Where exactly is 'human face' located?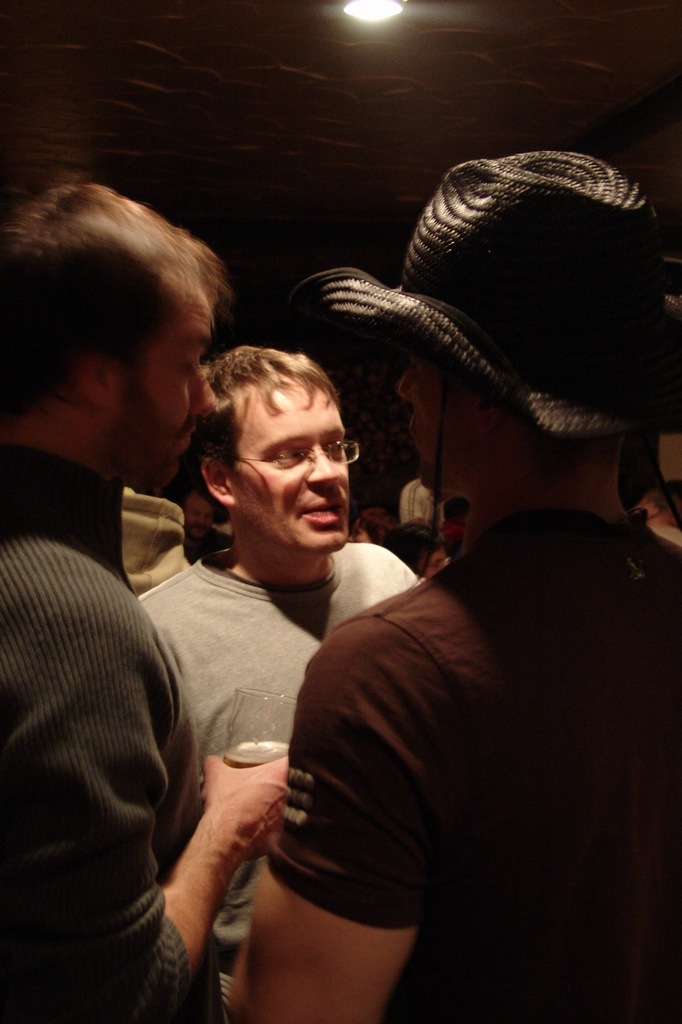
Its bounding box is [181, 493, 213, 540].
